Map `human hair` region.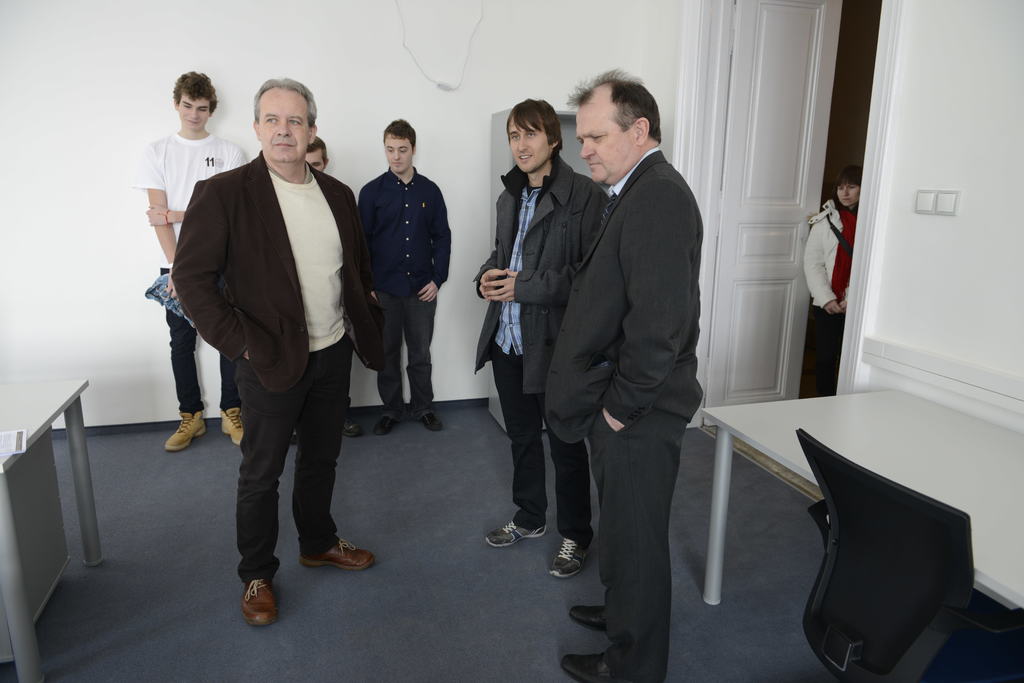
Mapped to 252:76:317:128.
